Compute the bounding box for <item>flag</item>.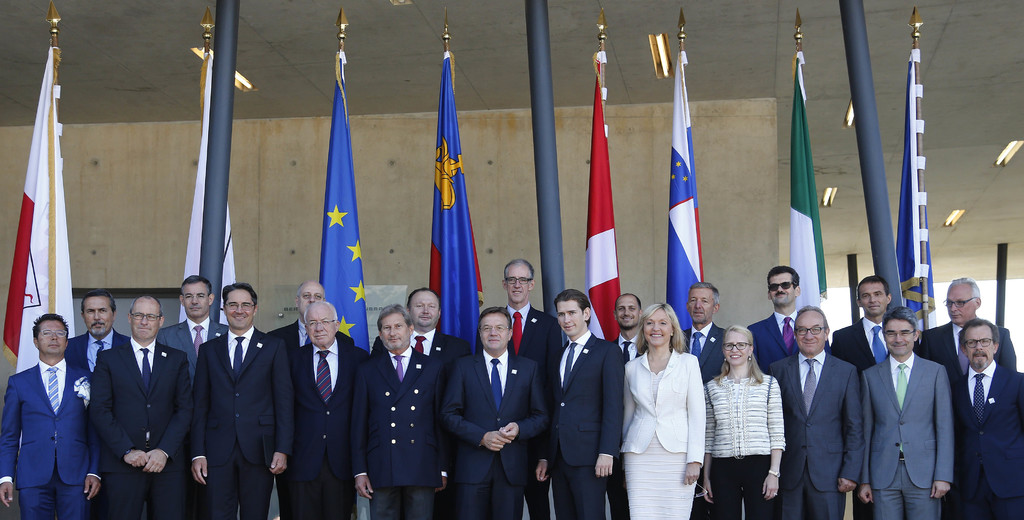
899 42 934 340.
